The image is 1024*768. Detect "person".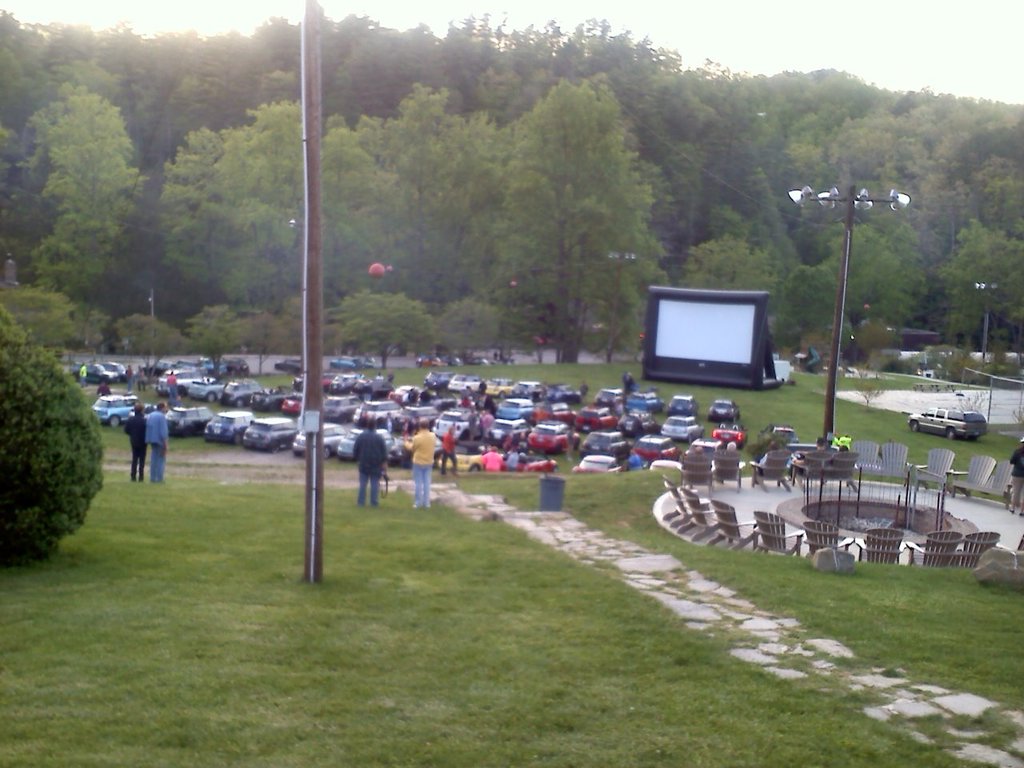
Detection: bbox=[437, 426, 458, 476].
